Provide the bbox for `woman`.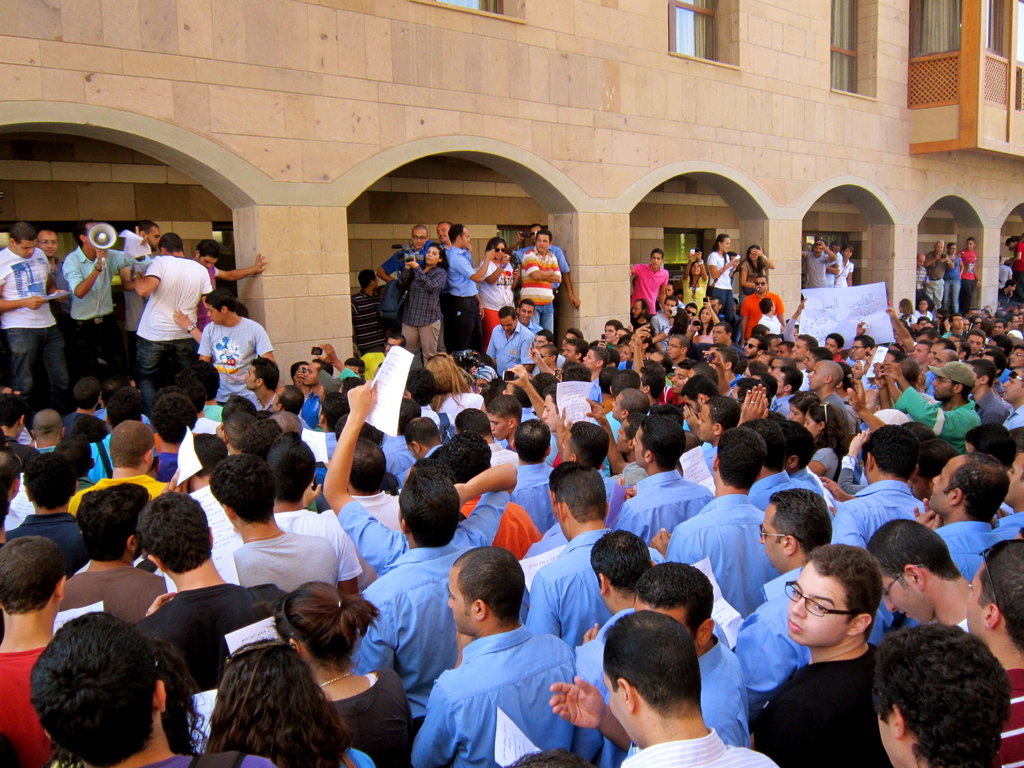
474 238 518 355.
